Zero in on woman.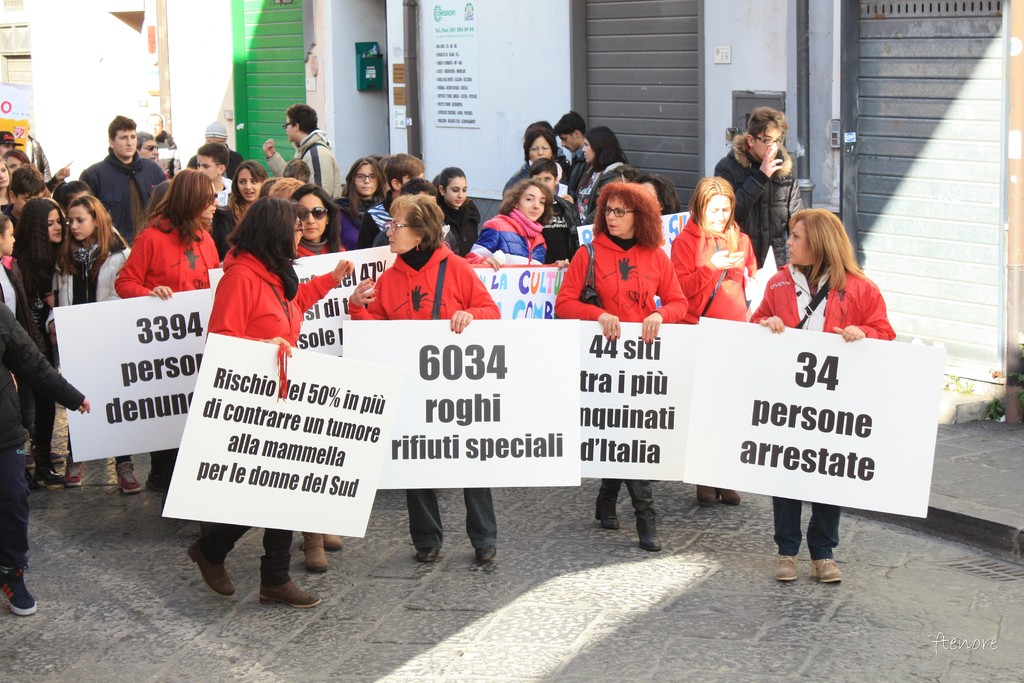
Zeroed in: box(144, 158, 180, 193).
